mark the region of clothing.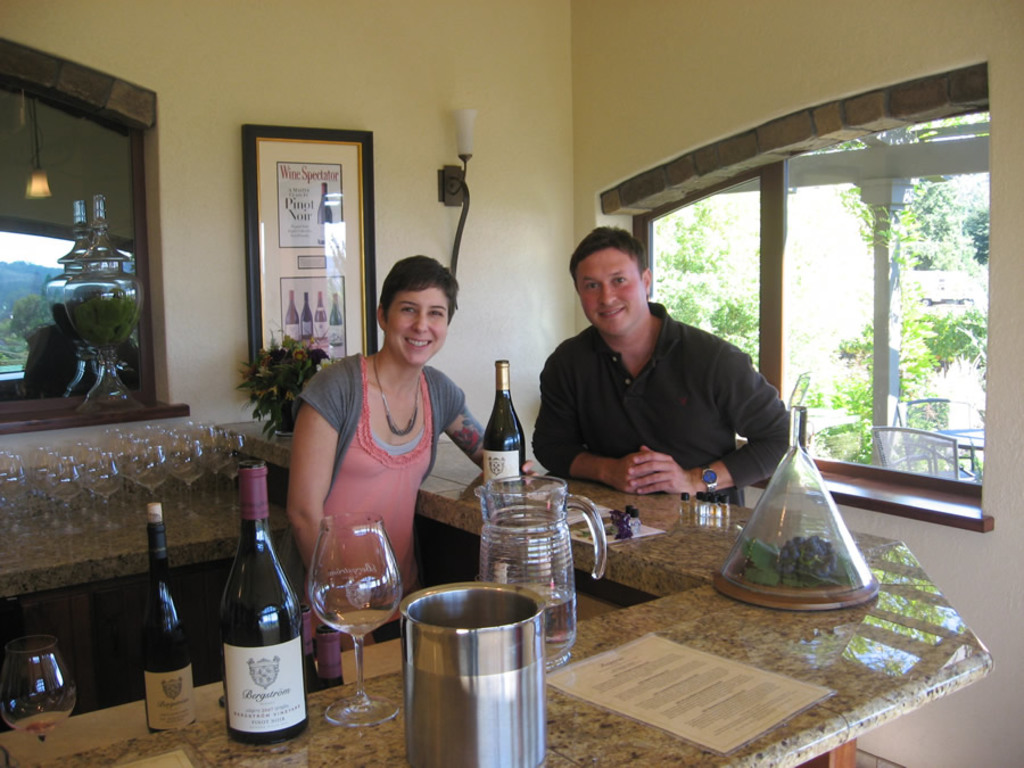
Region: box(290, 346, 470, 622).
